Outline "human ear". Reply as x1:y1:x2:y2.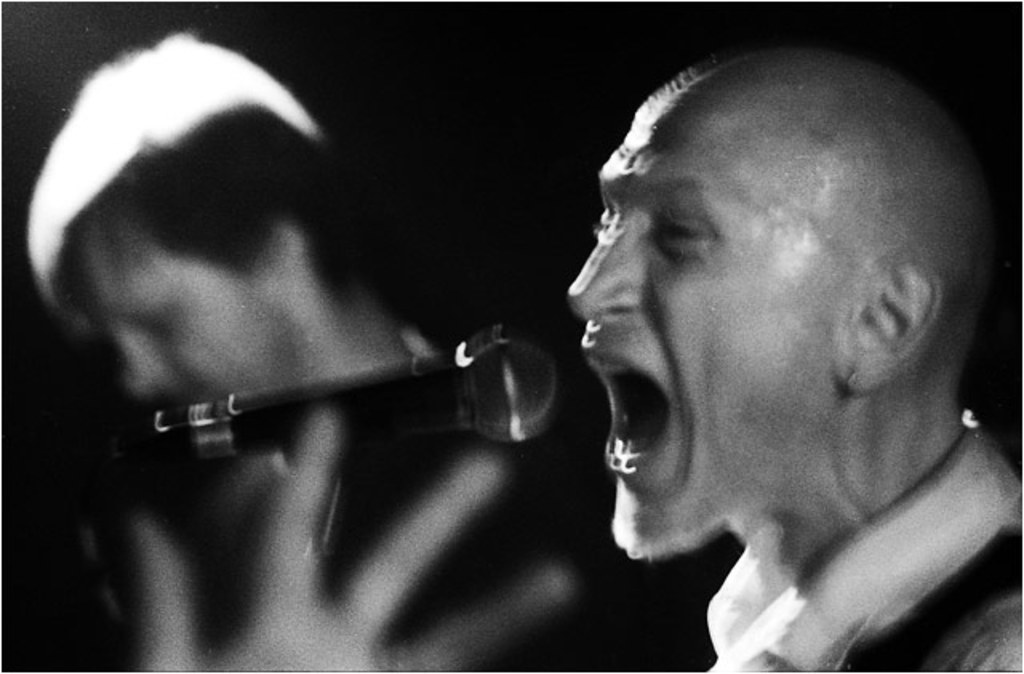
838:258:944:397.
